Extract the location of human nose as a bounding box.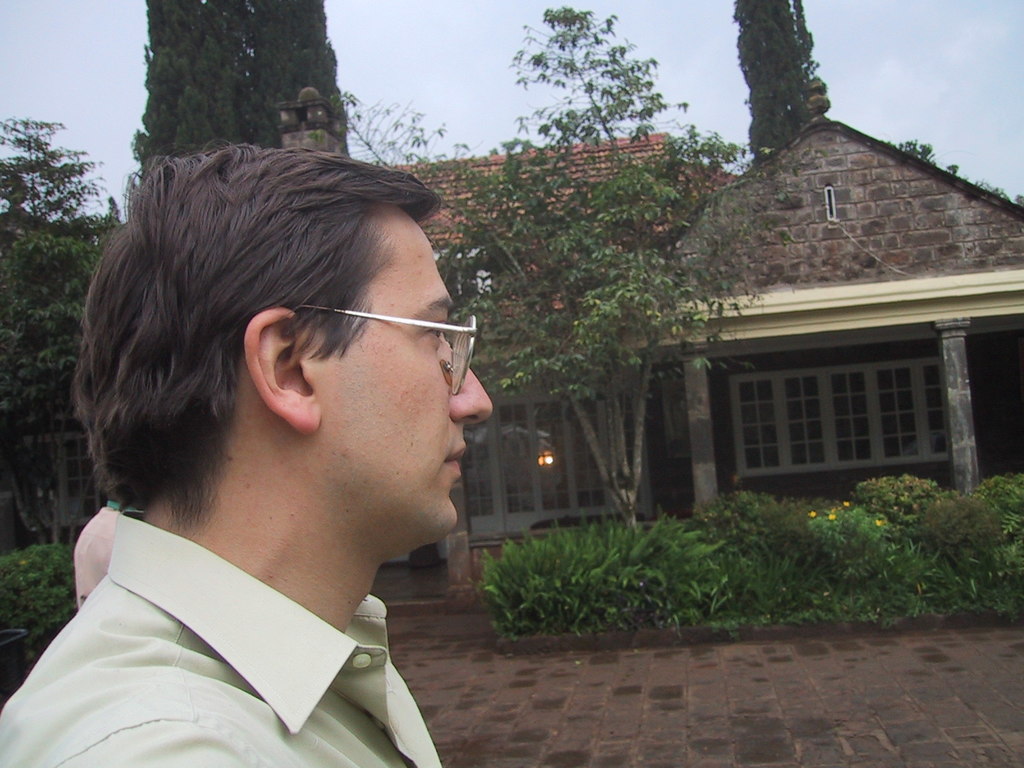
crop(449, 343, 490, 426).
